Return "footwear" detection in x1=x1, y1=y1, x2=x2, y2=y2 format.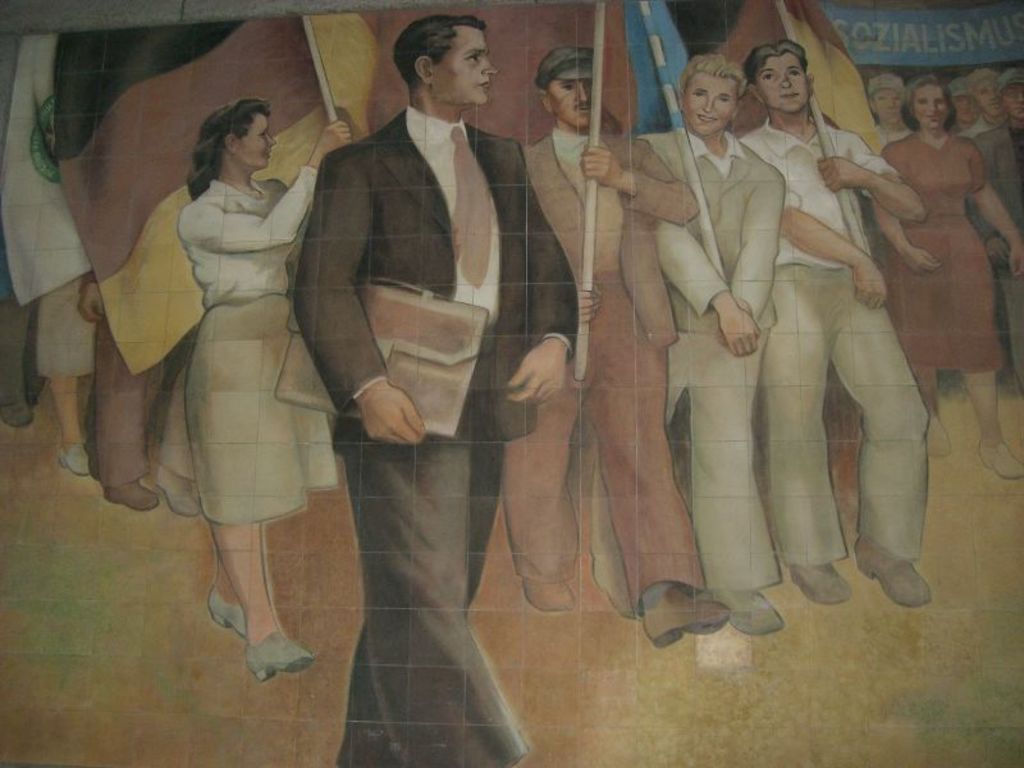
x1=724, y1=594, x2=788, y2=635.
